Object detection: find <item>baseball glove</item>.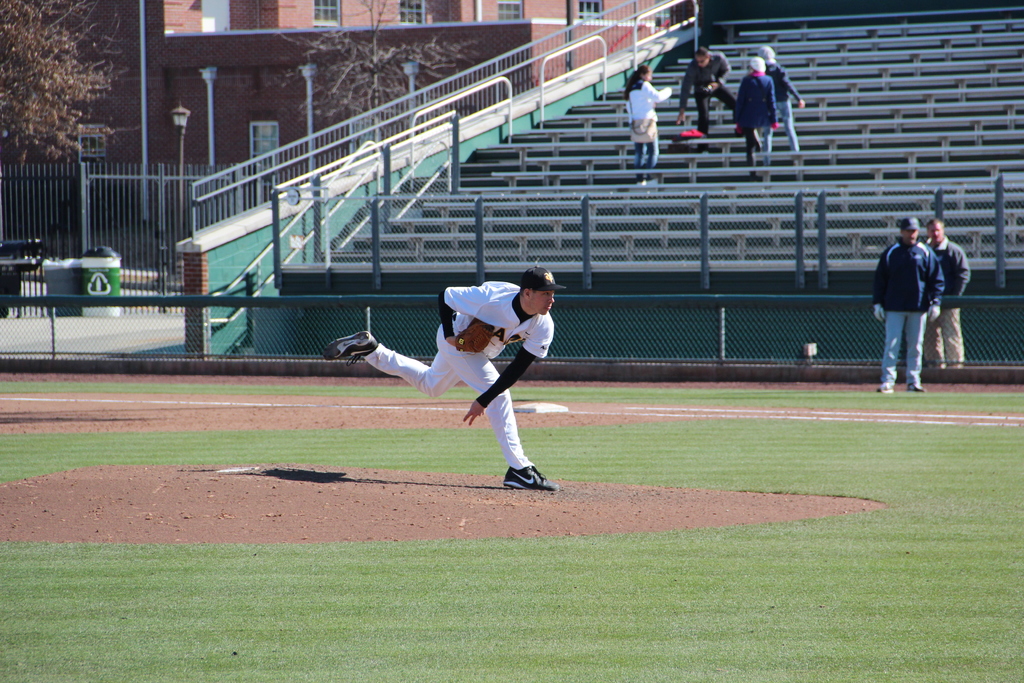
(453,322,495,356).
